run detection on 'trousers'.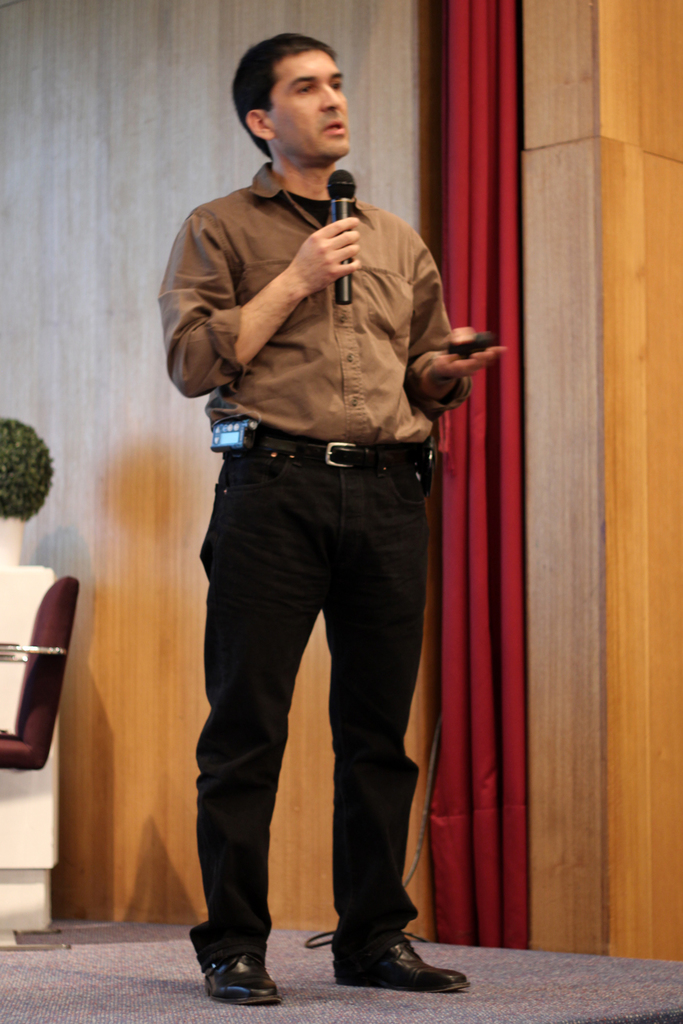
Result: [x1=203, y1=433, x2=438, y2=960].
